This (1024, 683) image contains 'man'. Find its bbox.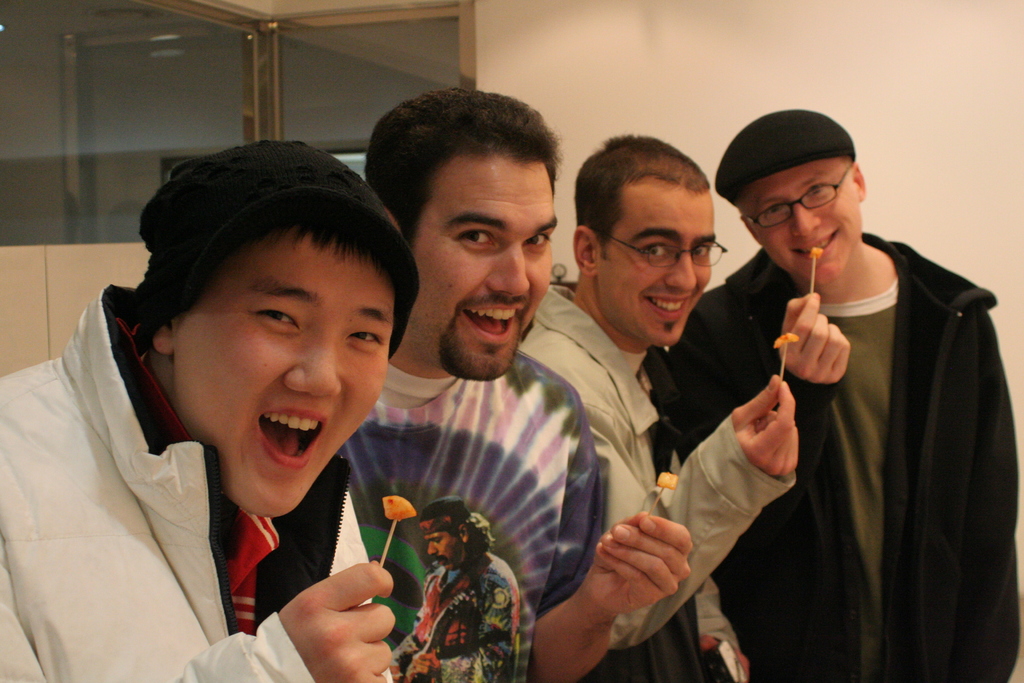
BBox(340, 86, 693, 682).
